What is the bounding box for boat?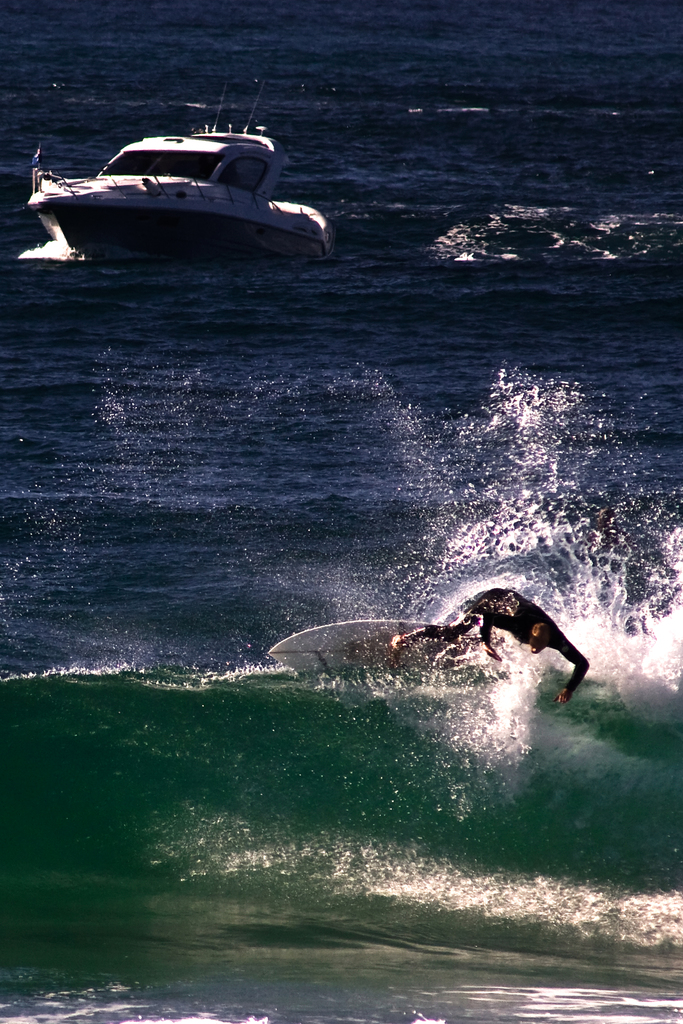
13, 97, 342, 258.
